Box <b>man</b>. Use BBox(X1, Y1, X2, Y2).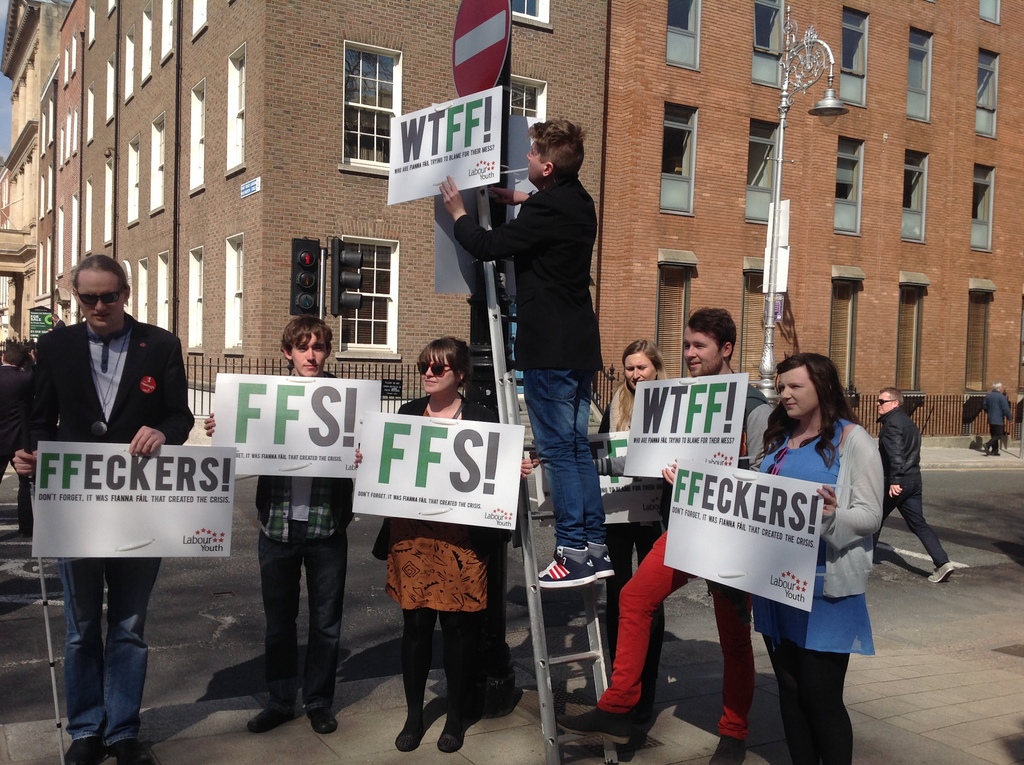
BBox(204, 316, 362, 733).
